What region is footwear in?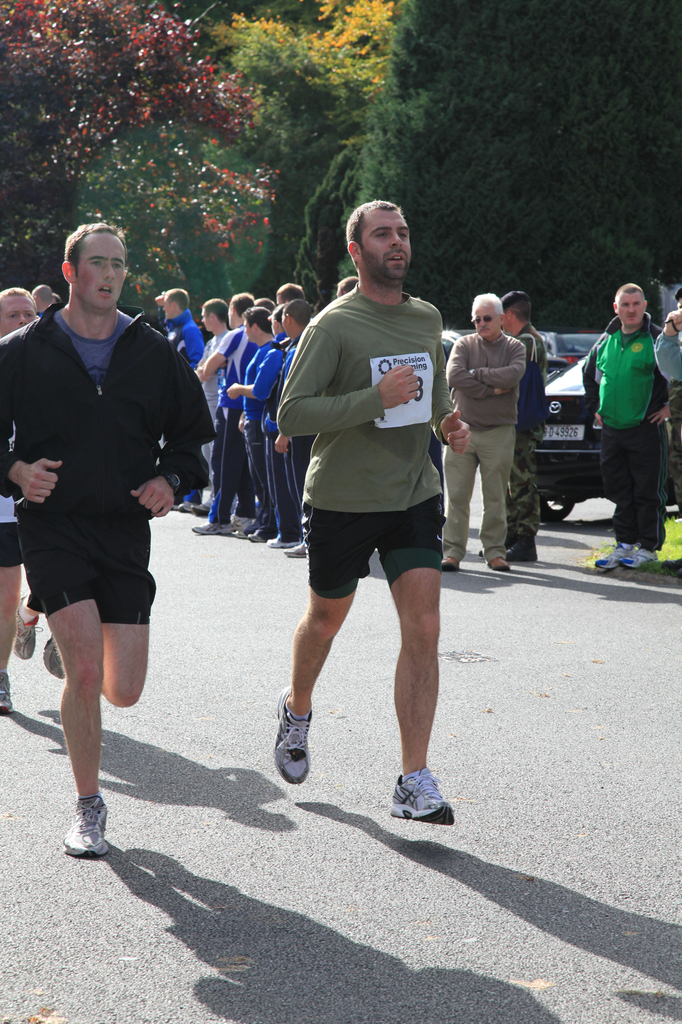
Rect(191, 520, 232, 534).
